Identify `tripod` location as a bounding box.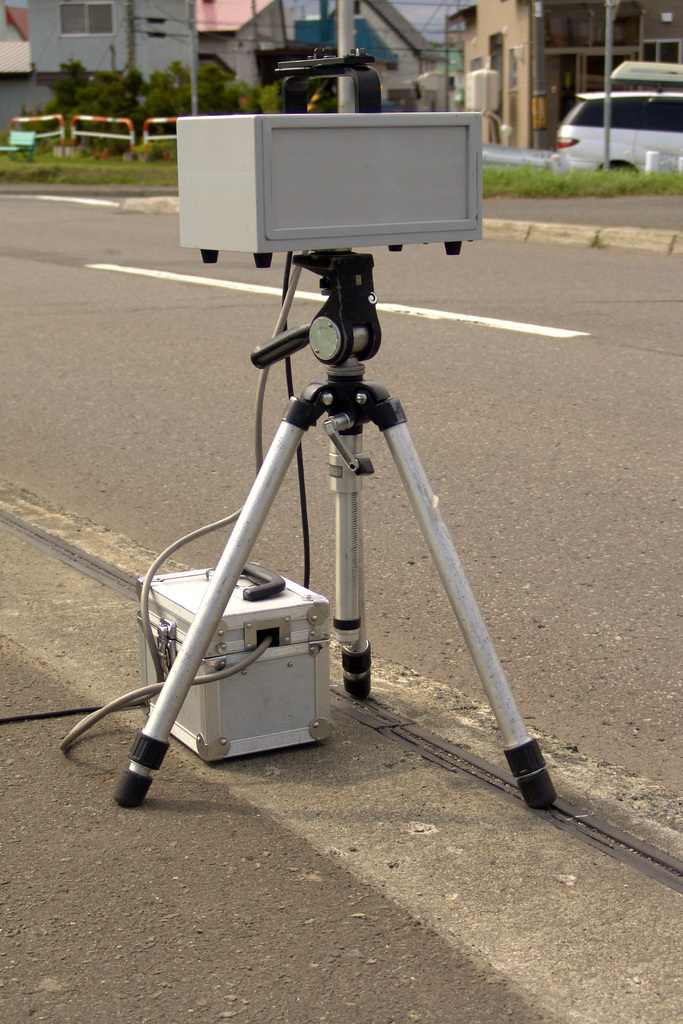
rect(111, 250, 561, 812).
